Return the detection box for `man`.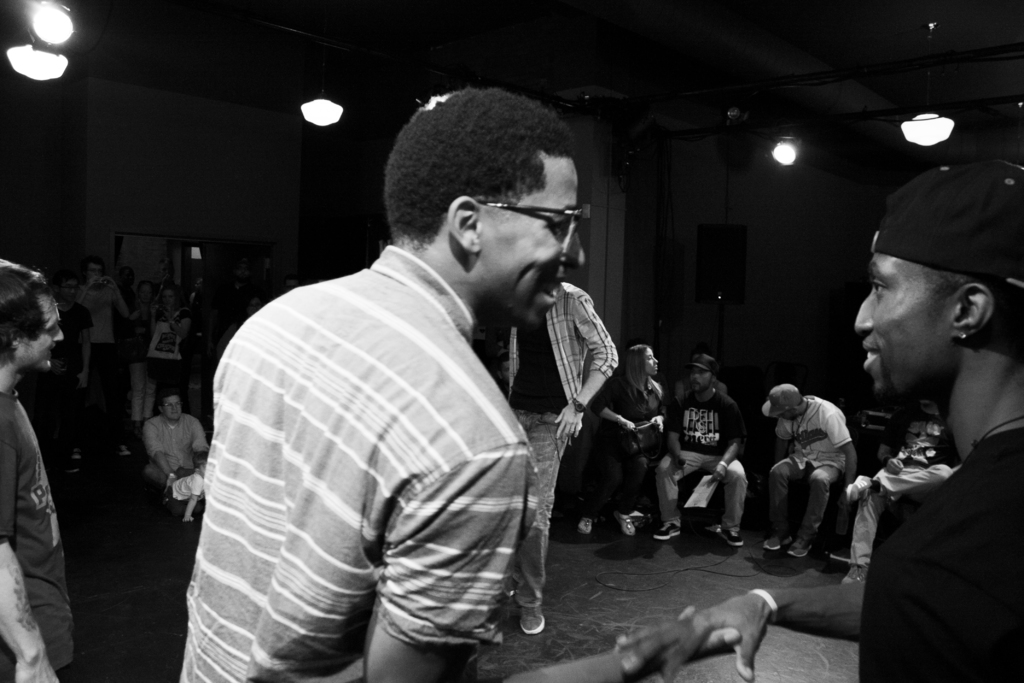
BBox(760, 384, 865, 559).
